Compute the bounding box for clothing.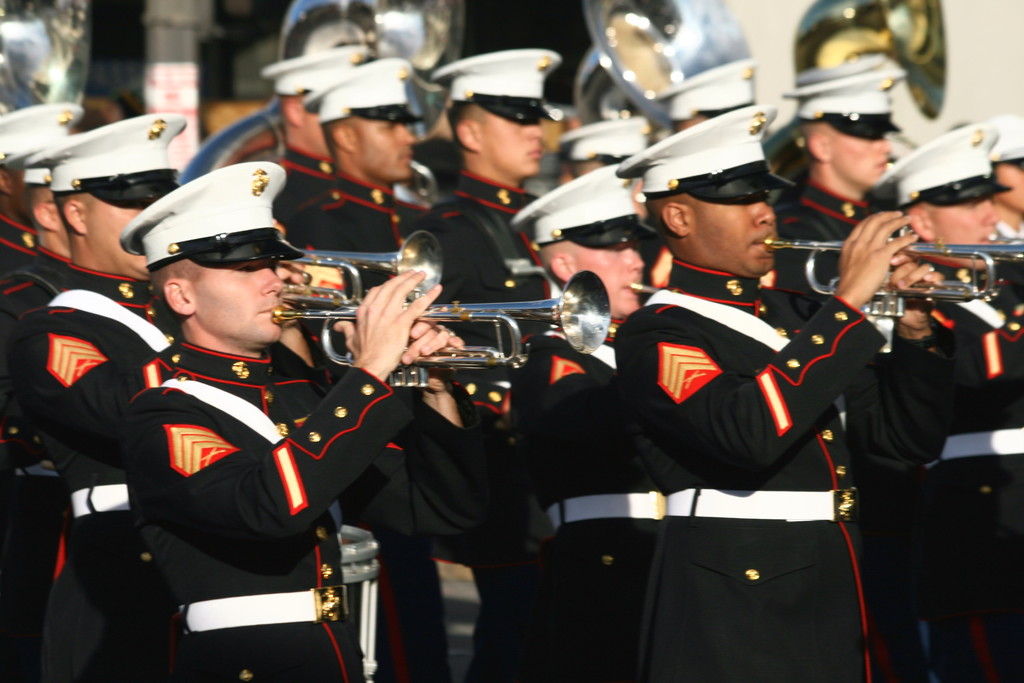
[614,225,890,656].
